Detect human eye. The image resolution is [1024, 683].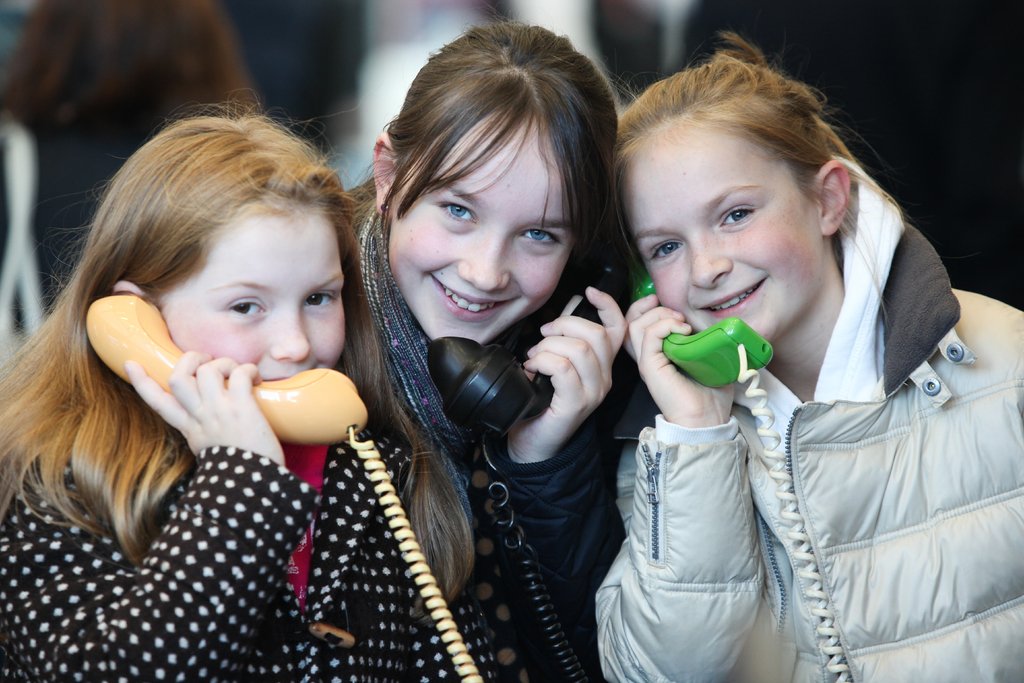
(left=218, top=291, right=269, bottom=326).
